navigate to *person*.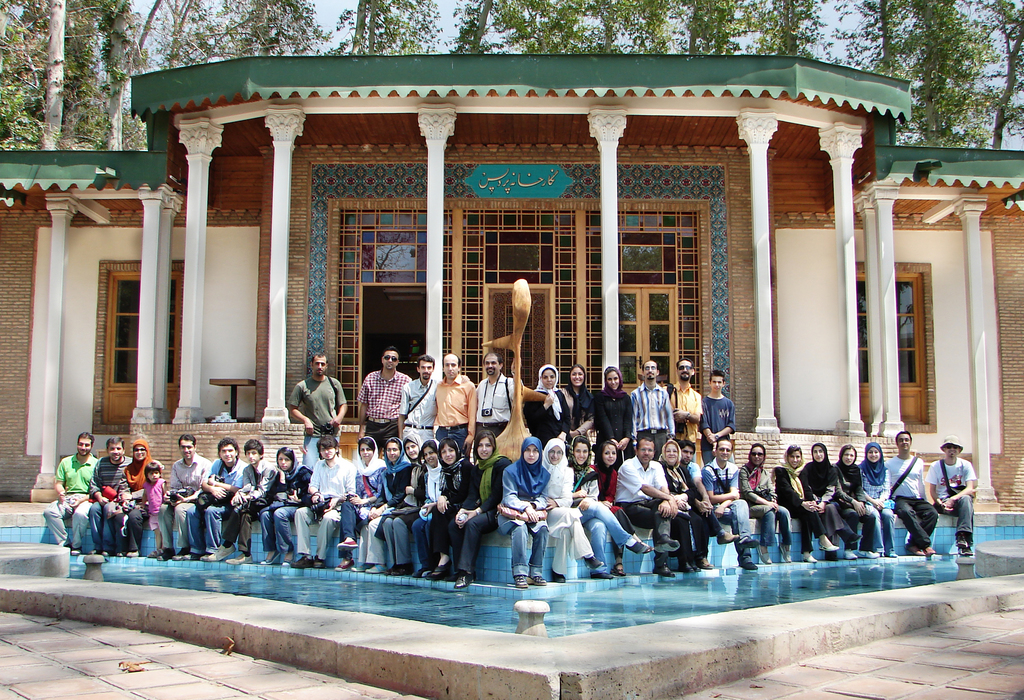
Navigation target: 929/447/977/553.
